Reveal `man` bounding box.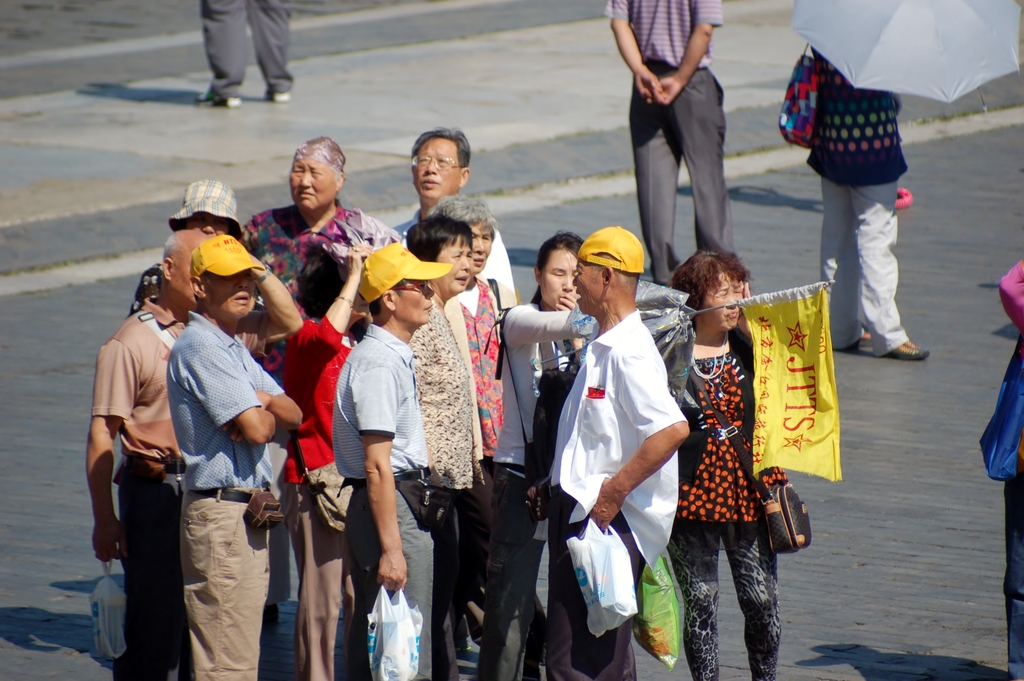
Revealed: [x1=335, y1=243, x2=453, y2=680].
